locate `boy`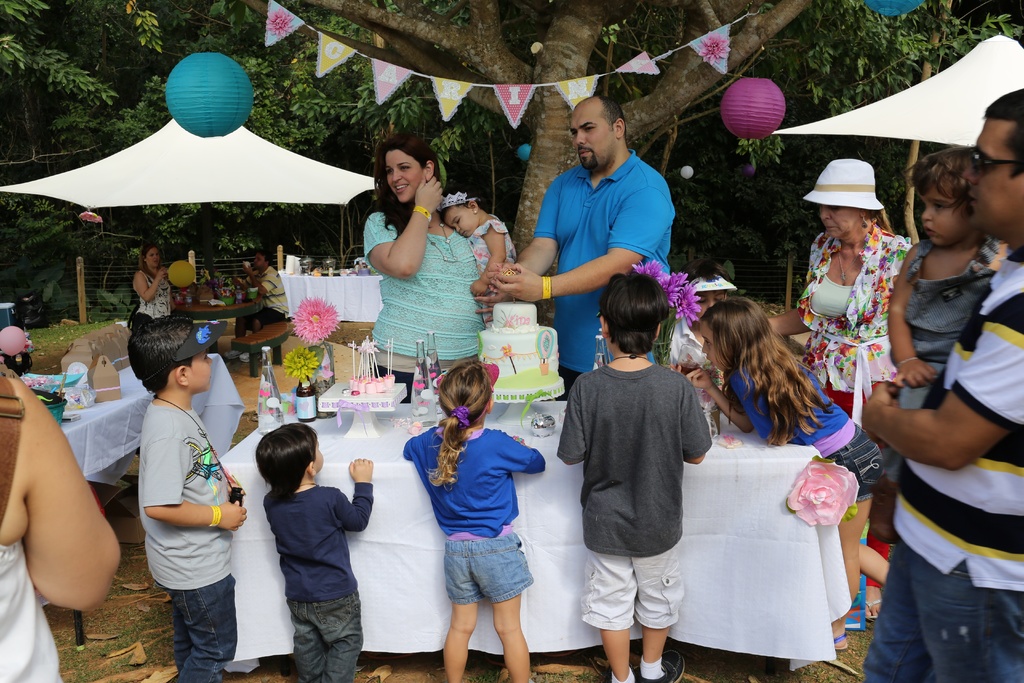
257, 425, 372, 682
